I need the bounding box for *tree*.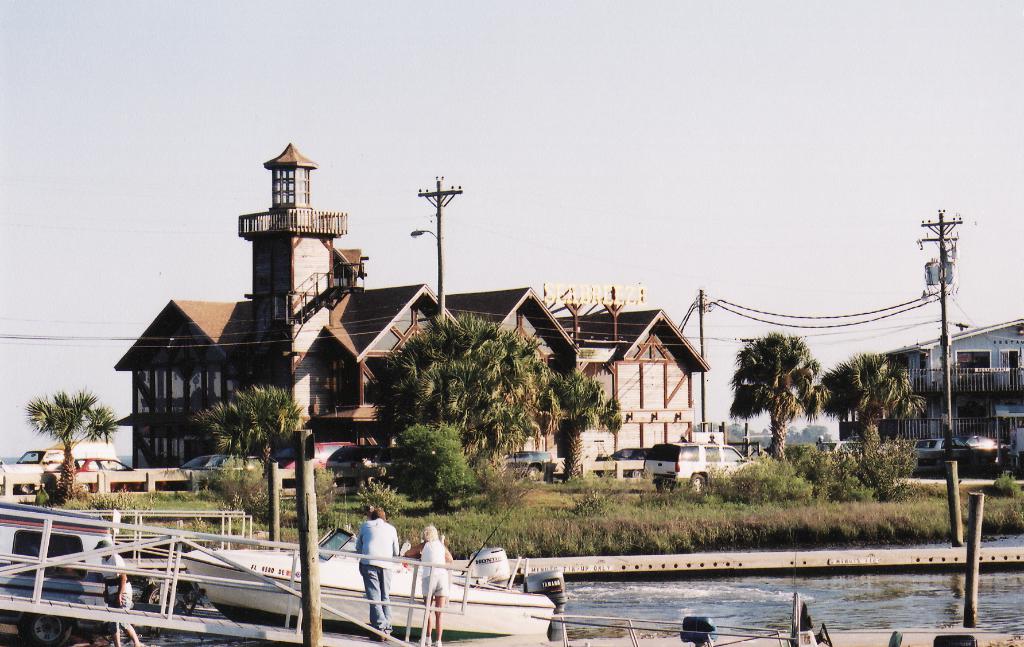
Here it is: bbox=(817, 352, 927, 457).
